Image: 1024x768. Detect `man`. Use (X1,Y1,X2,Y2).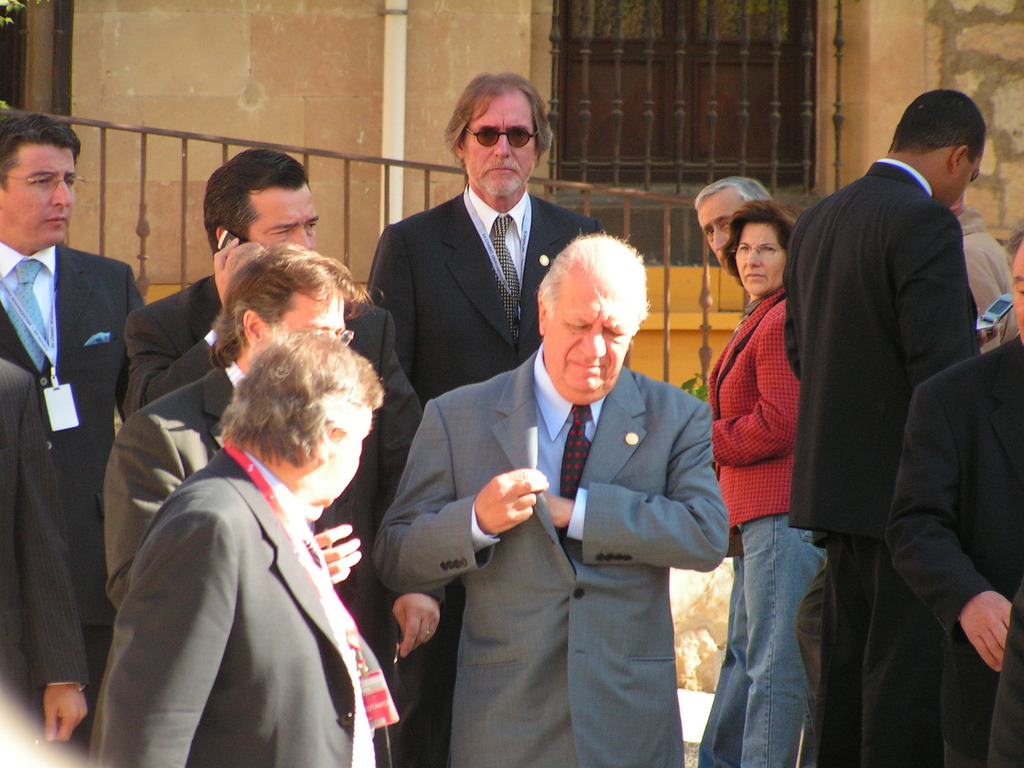
(0,114,148,744).
